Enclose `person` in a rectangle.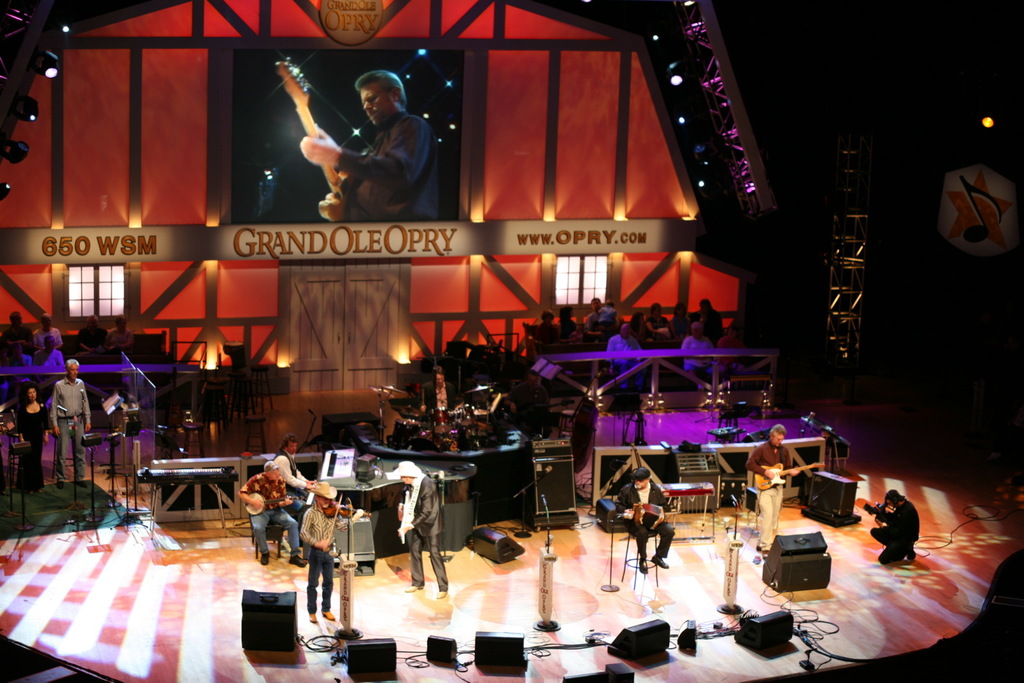
241/462/307/564.
